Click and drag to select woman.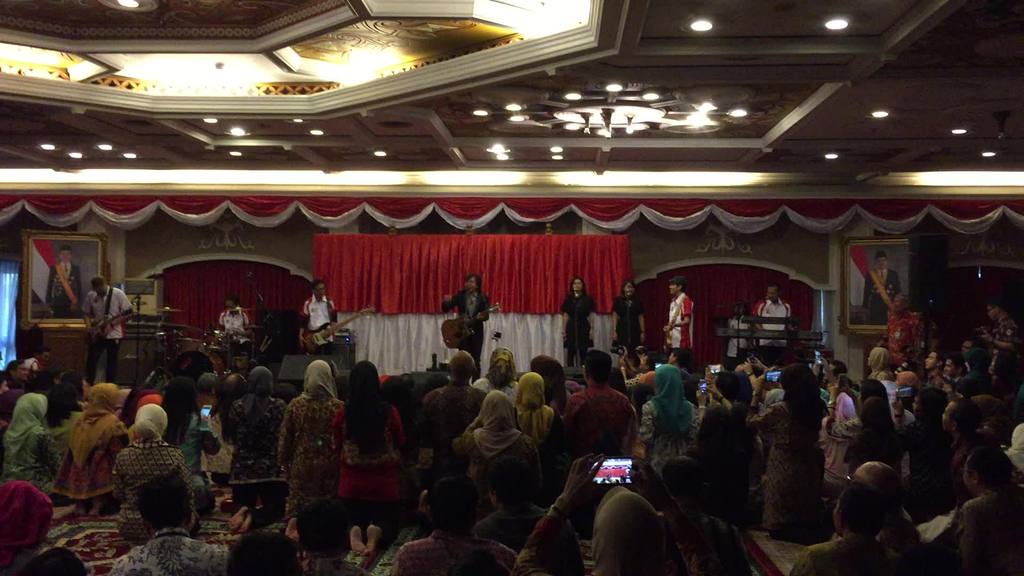
Selection: (446,390,552,507).
